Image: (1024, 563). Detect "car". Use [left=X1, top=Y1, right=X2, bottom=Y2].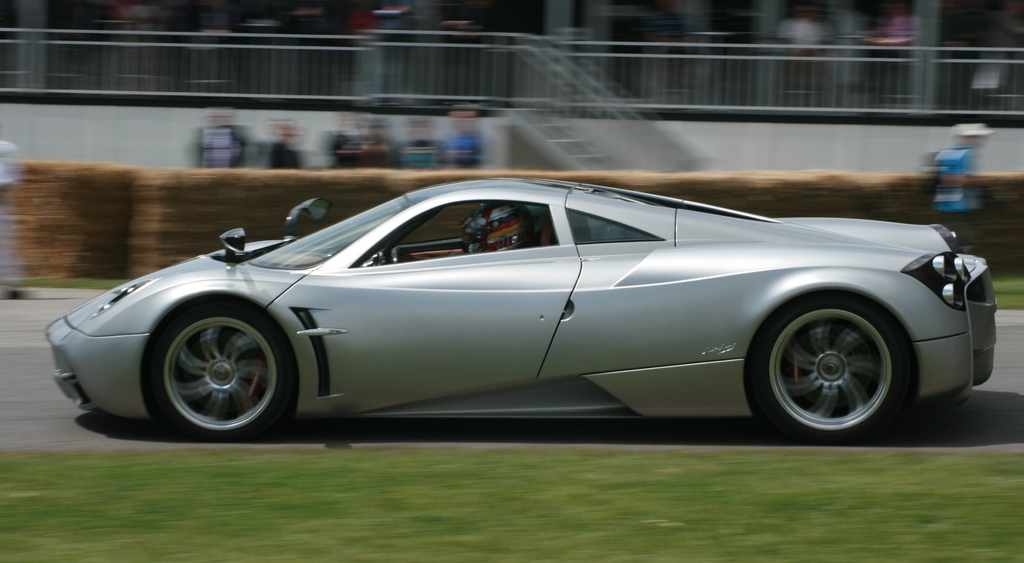
[left=47, top=184, right=955, bottom=448].
